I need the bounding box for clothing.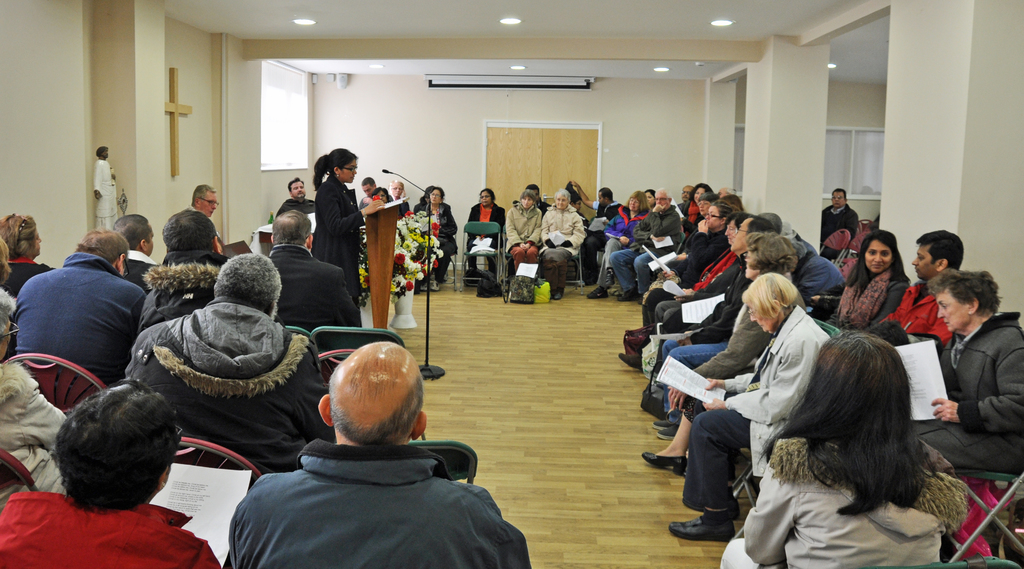
Here it is: <box>1,355,136,565</box>.
